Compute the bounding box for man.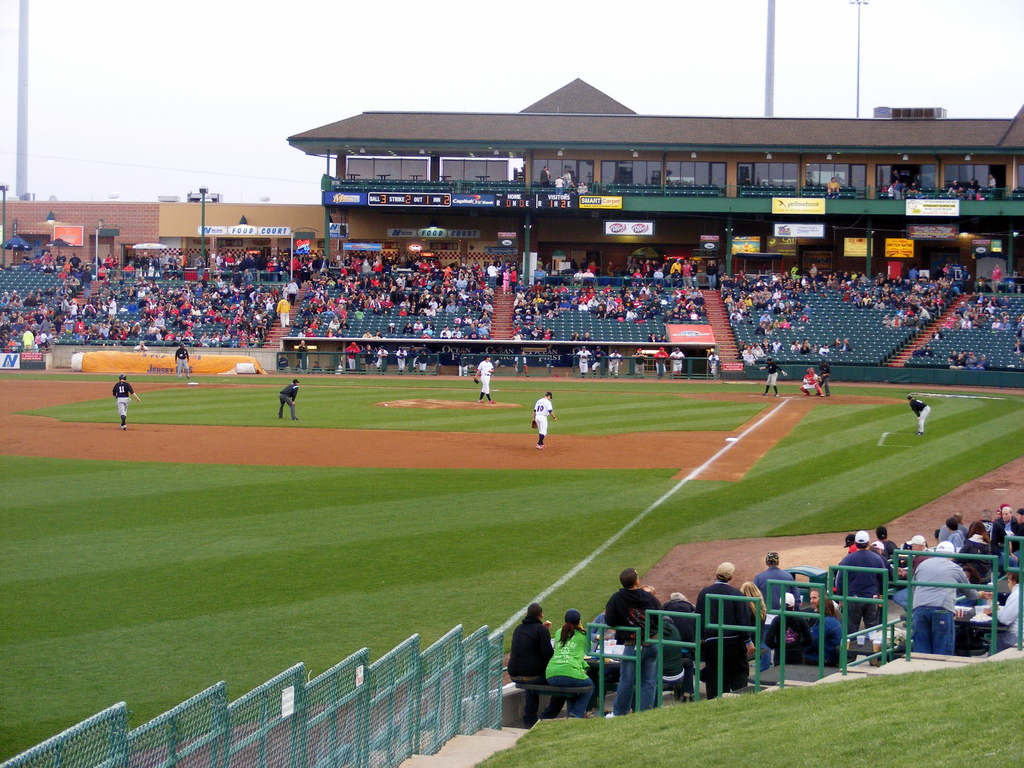
[396, 348, 406, 376].
